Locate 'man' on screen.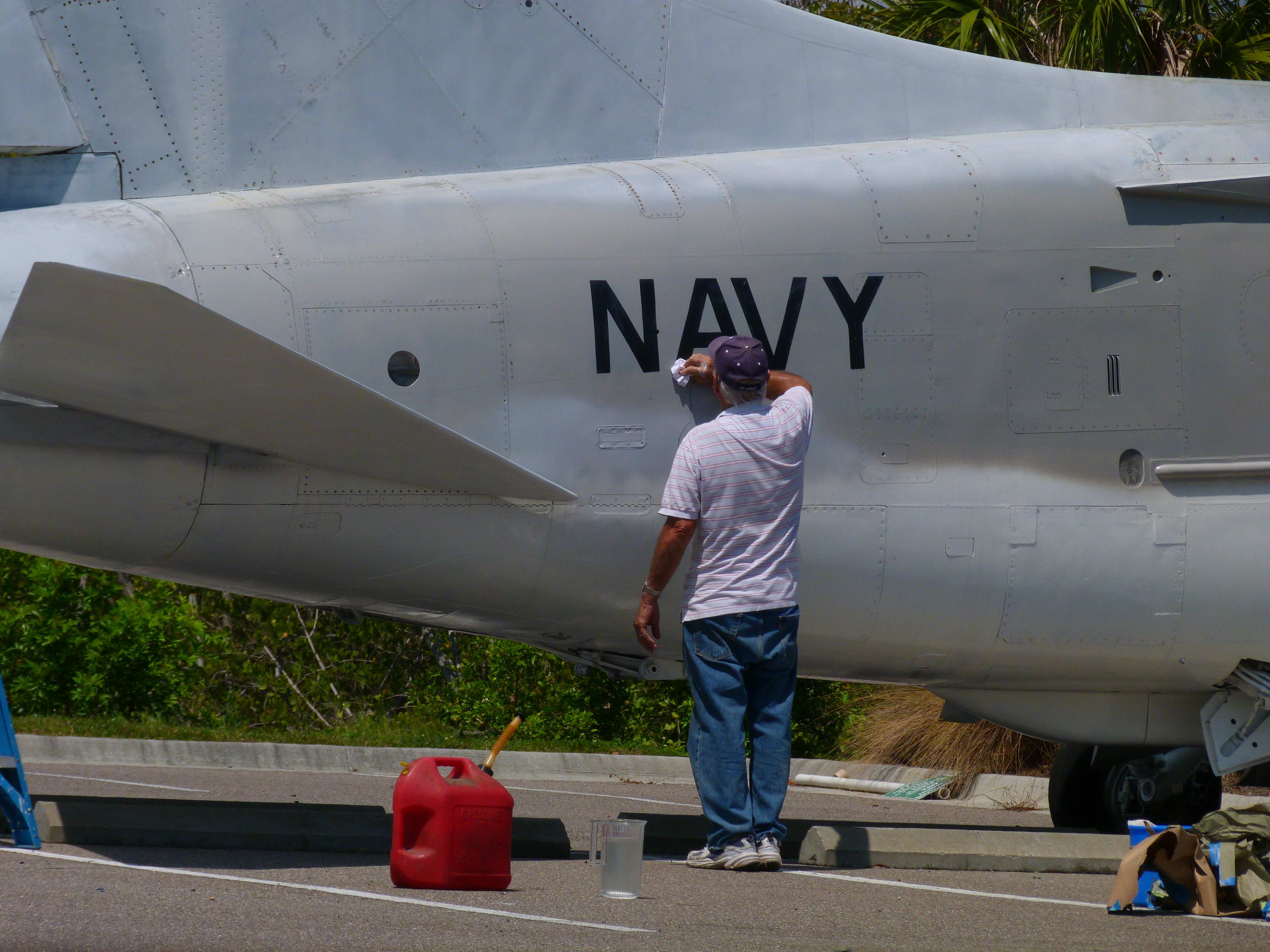
On screen at 188,100,247,254.
